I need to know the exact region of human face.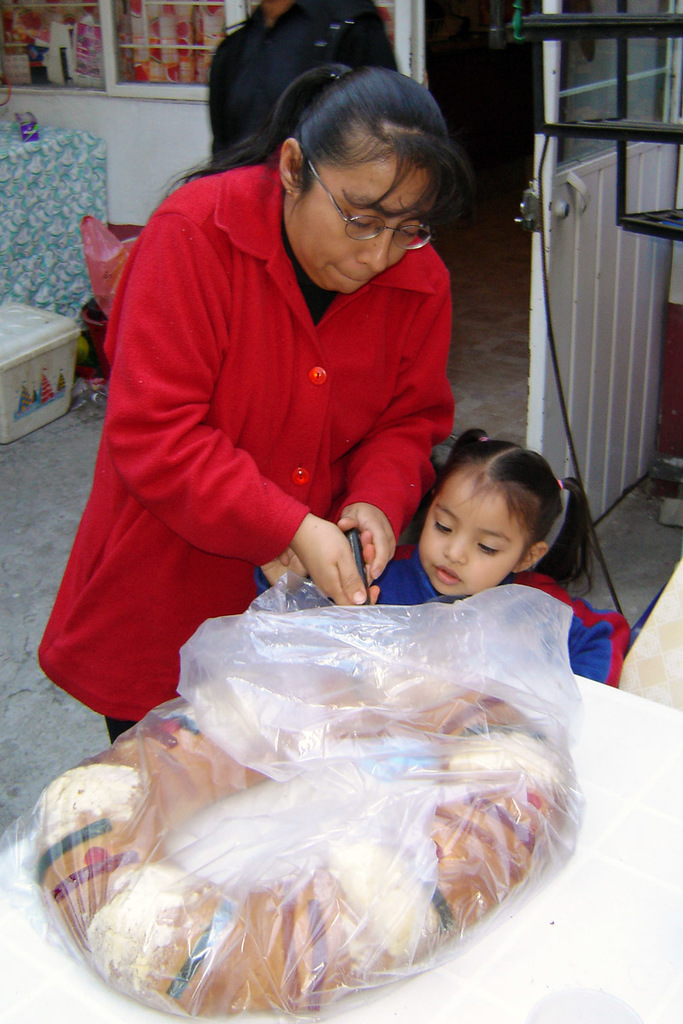
Region: 294:156:431:294.
